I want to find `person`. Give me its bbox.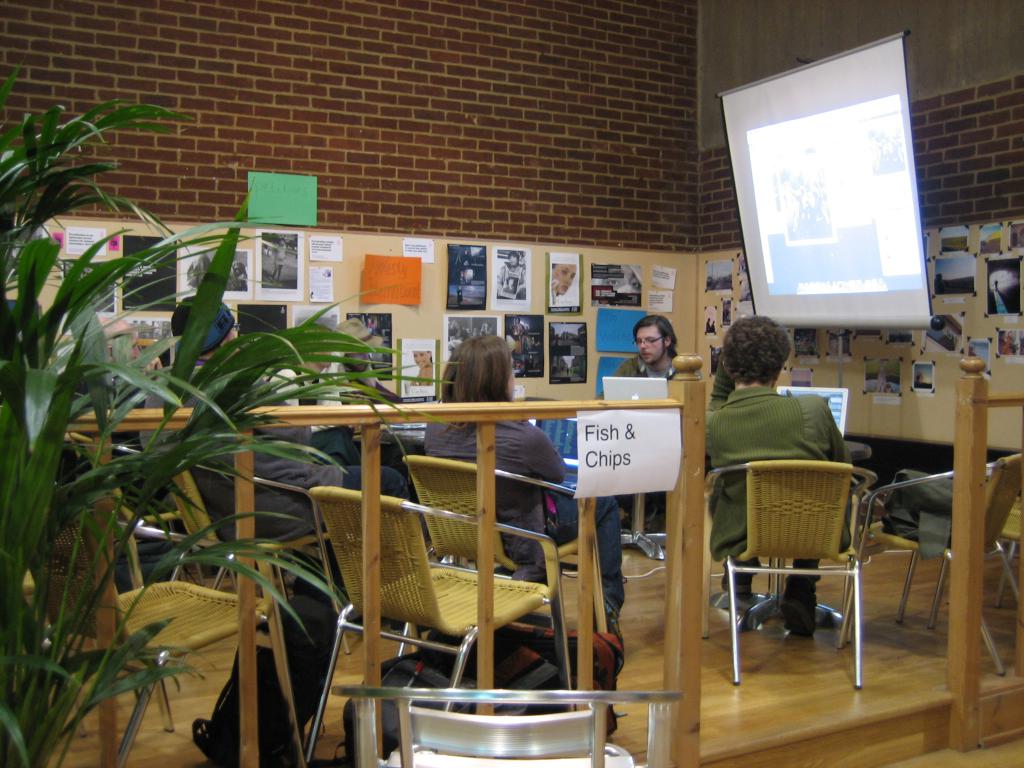
{"left": 365, "top": 315, "right": 378, "bottom": 335}.
